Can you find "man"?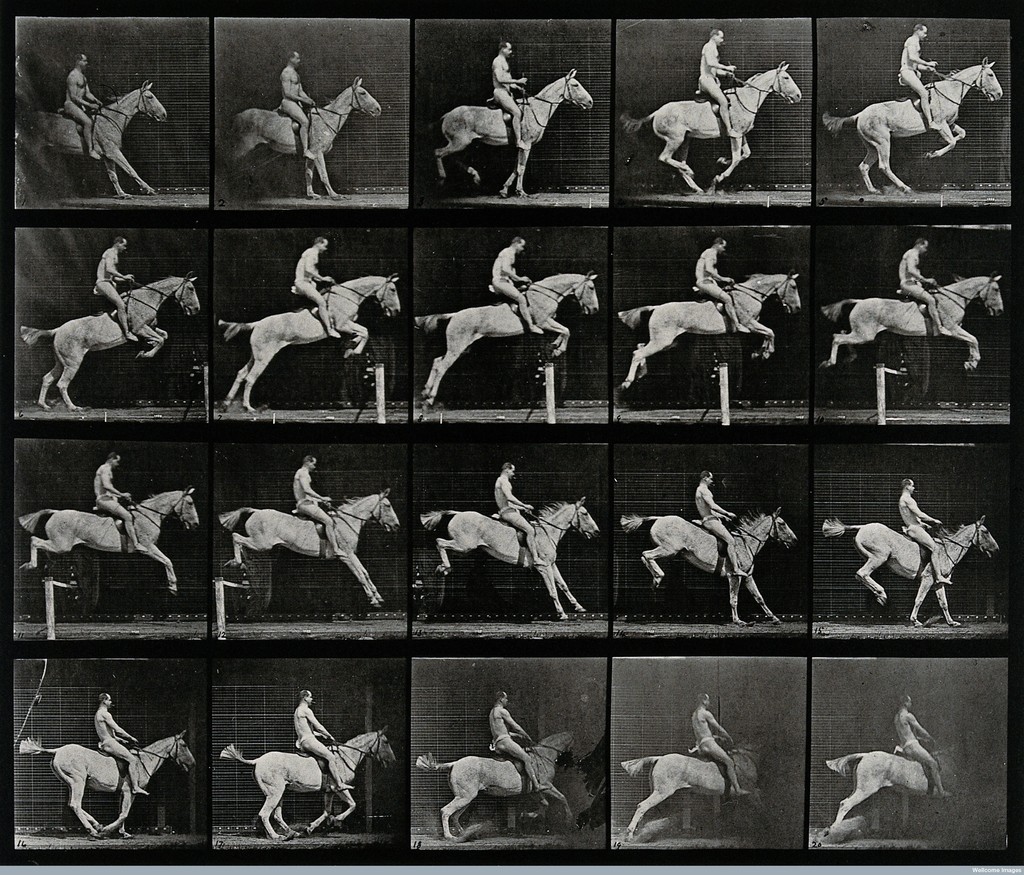
Yes, bounding box: box(291, 238, 339, 337).
